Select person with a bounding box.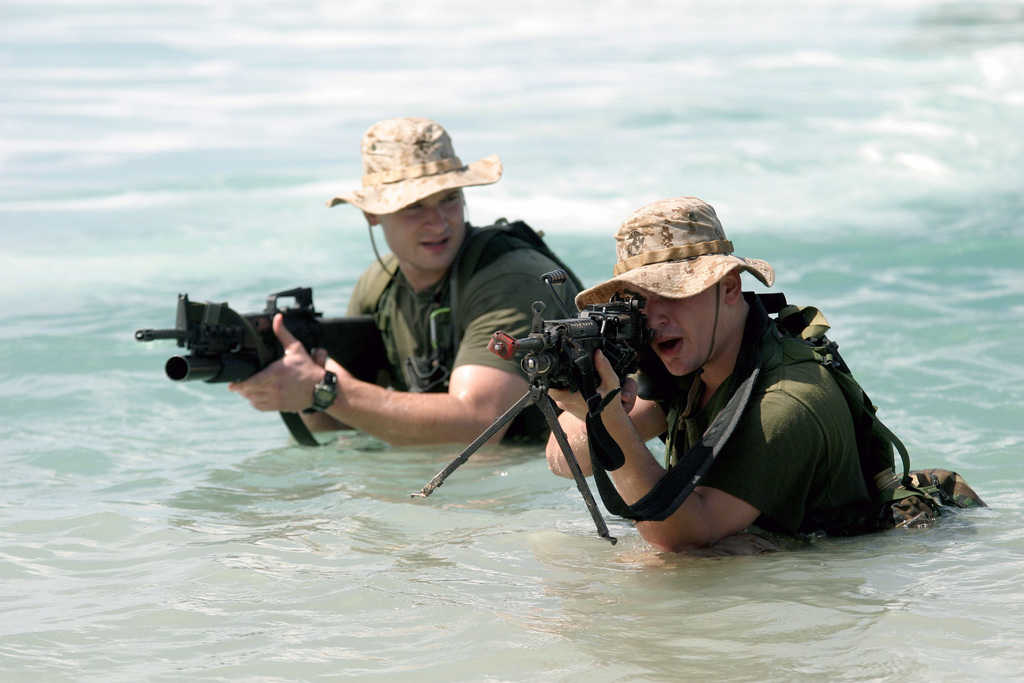
locate(230, 114, 586, 451).
